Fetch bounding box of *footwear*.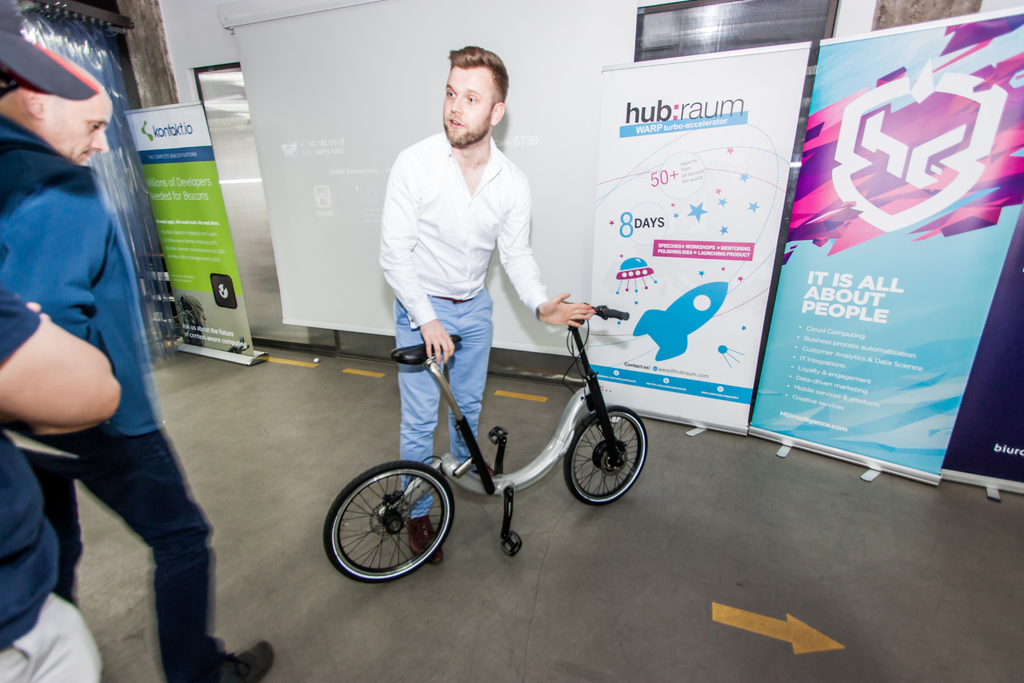
Bbox: bbox(407, 511, 445, 563).
